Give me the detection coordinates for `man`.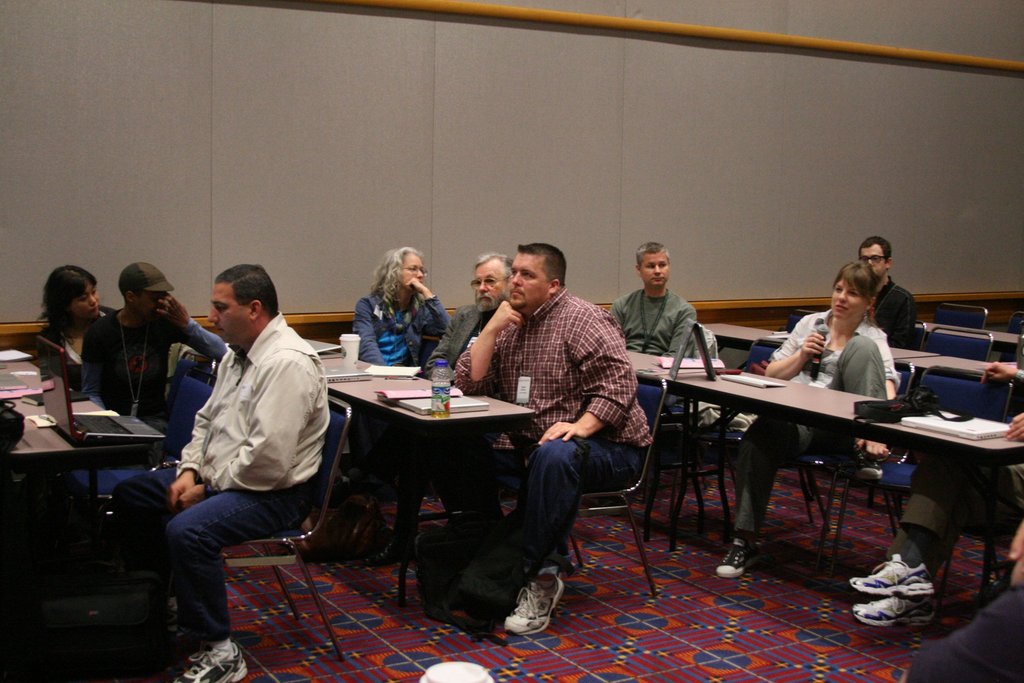
(456, 244, 653, 641).
